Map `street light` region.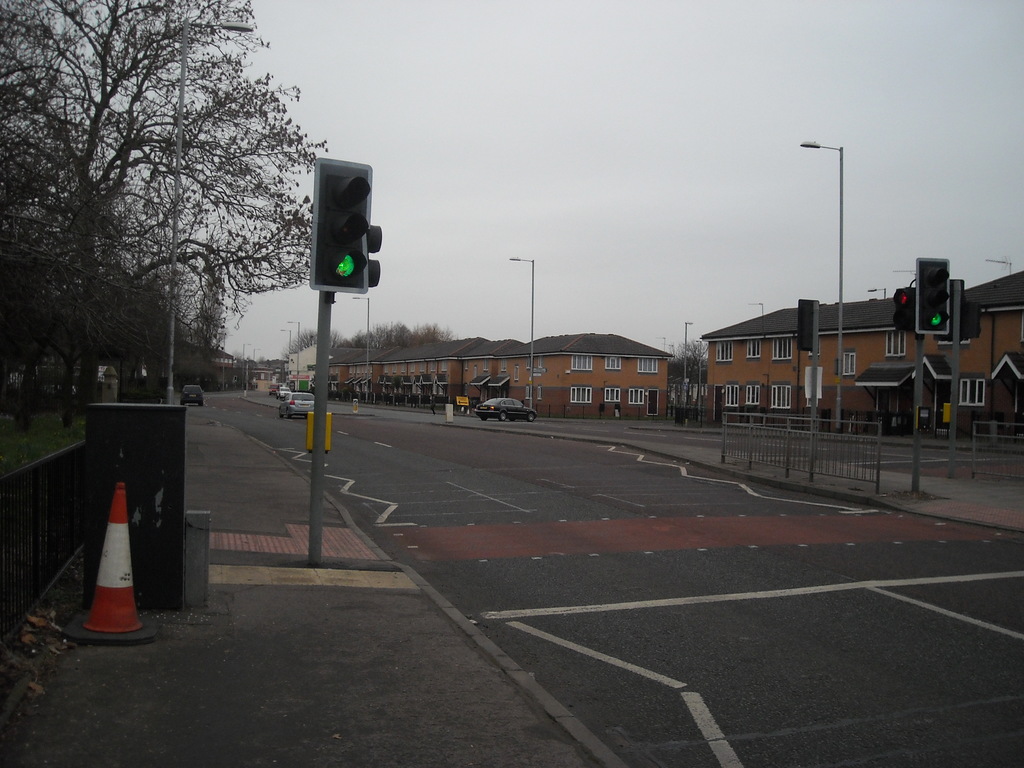
Mapped to 796/132/844/420.
